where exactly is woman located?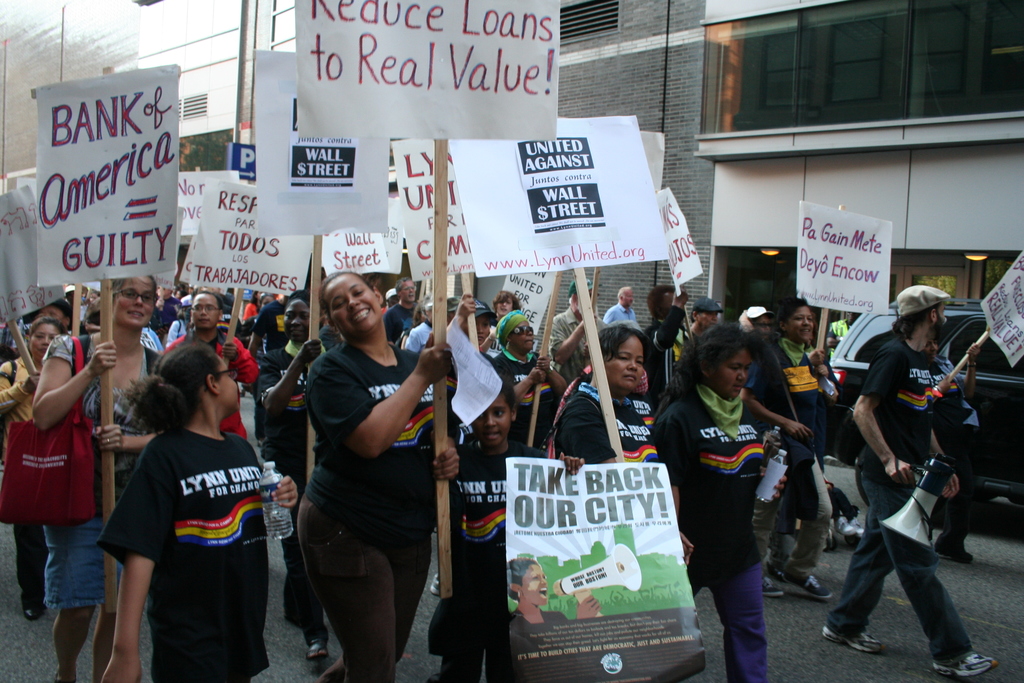
Its bounding box is crop(642, 338, 783, 682).
